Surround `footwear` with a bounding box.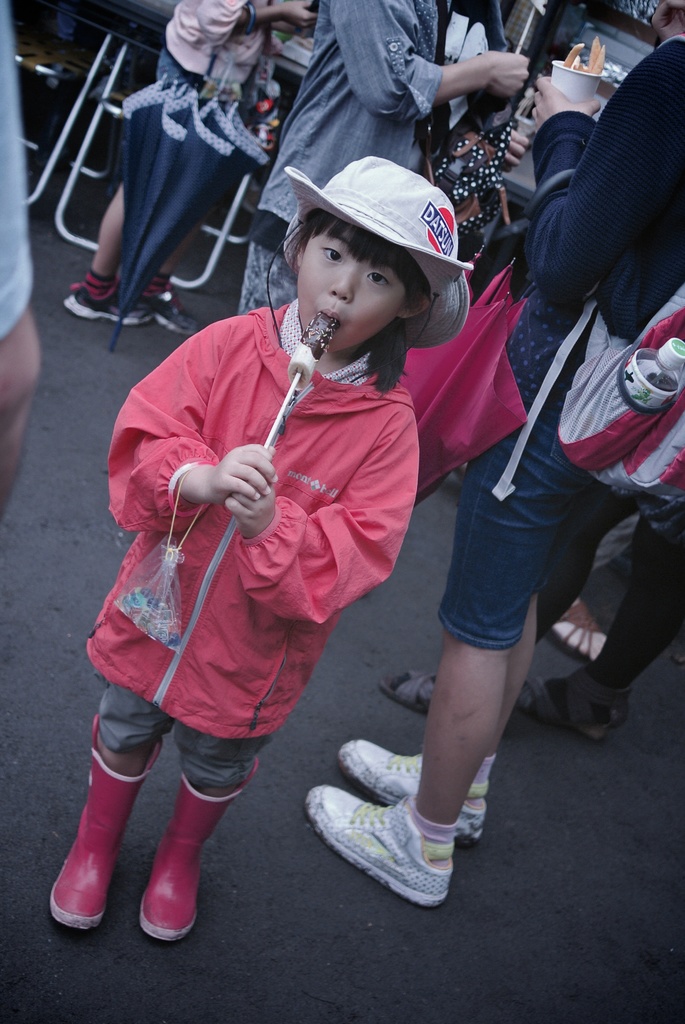
bbox(333, 735, 484, 847).
